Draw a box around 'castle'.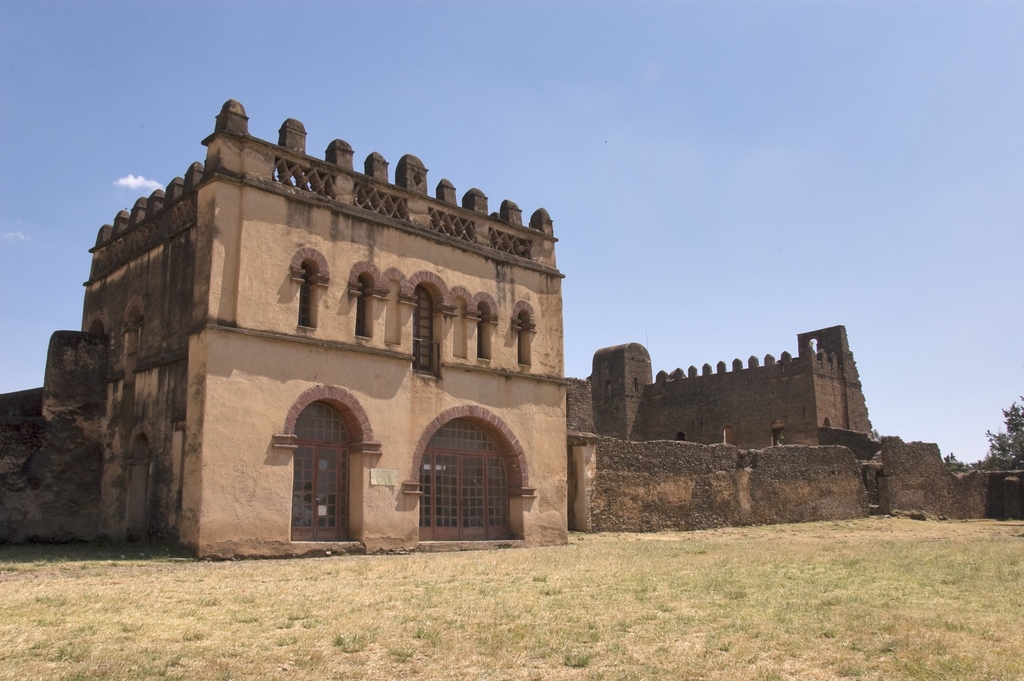
0 85 1023 570.
